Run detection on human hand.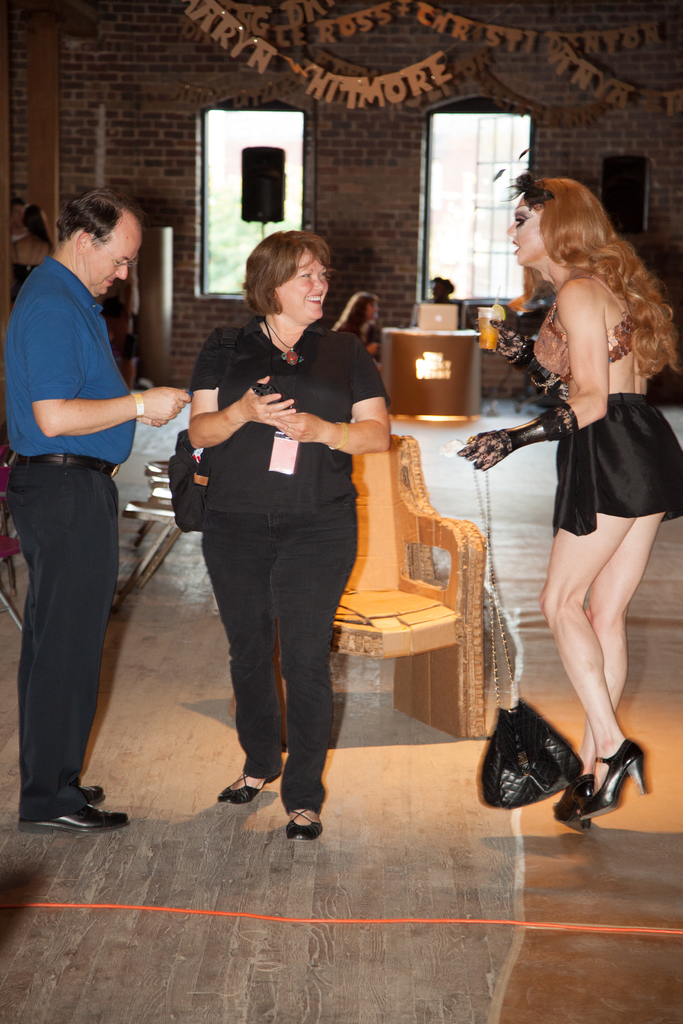
Result: locate(136, 384, 196, 431).
